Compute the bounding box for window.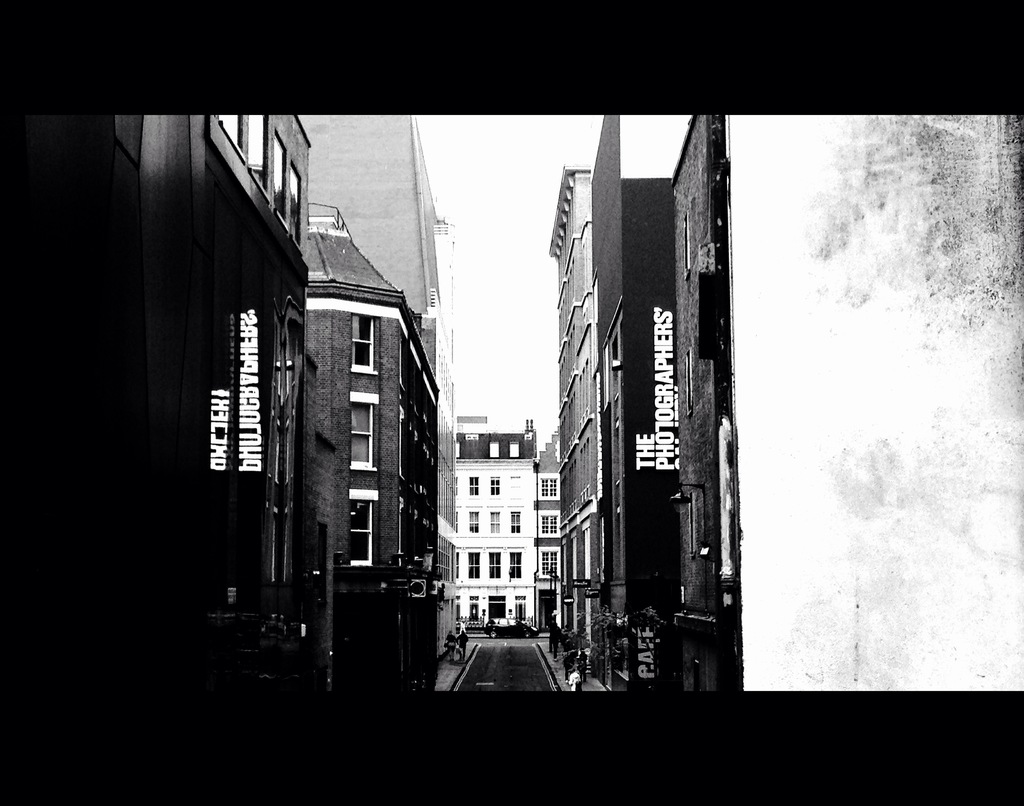
box=[345, 313, 377, 375].
